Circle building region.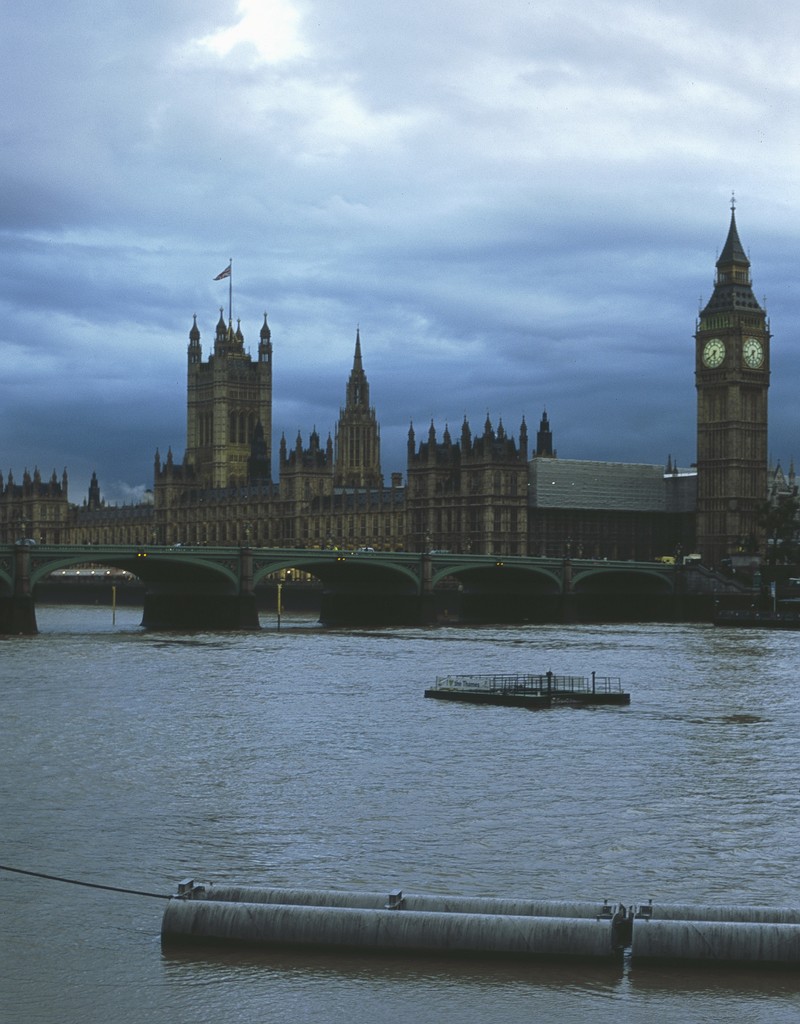
Region: box=[0, 195, 797, 572].
